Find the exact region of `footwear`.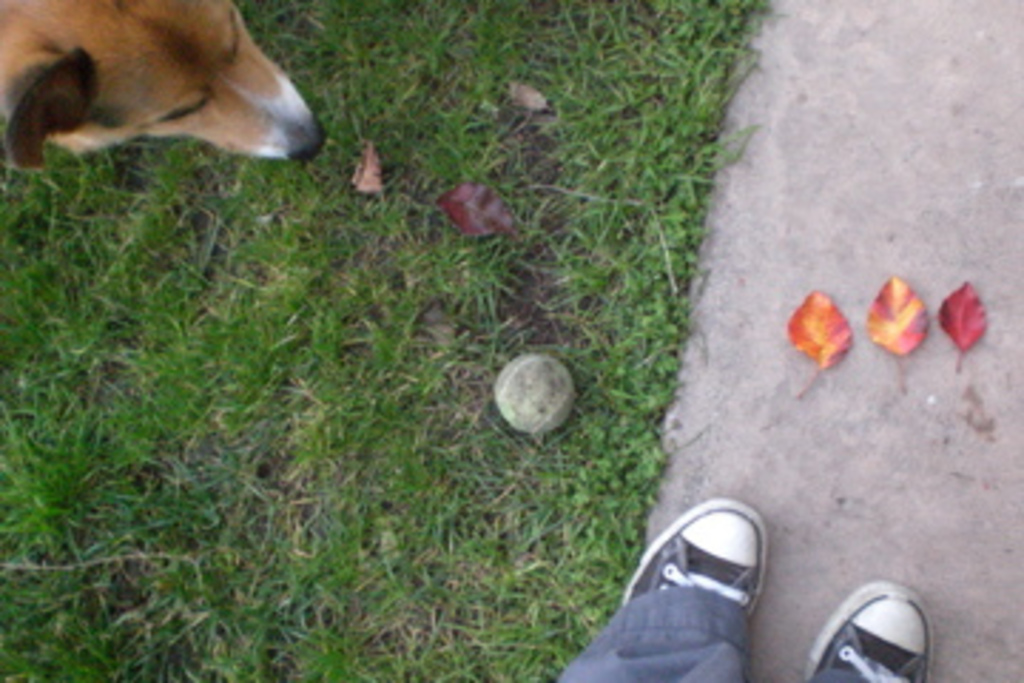
Exact region: box(634, 489, 779, 663).
